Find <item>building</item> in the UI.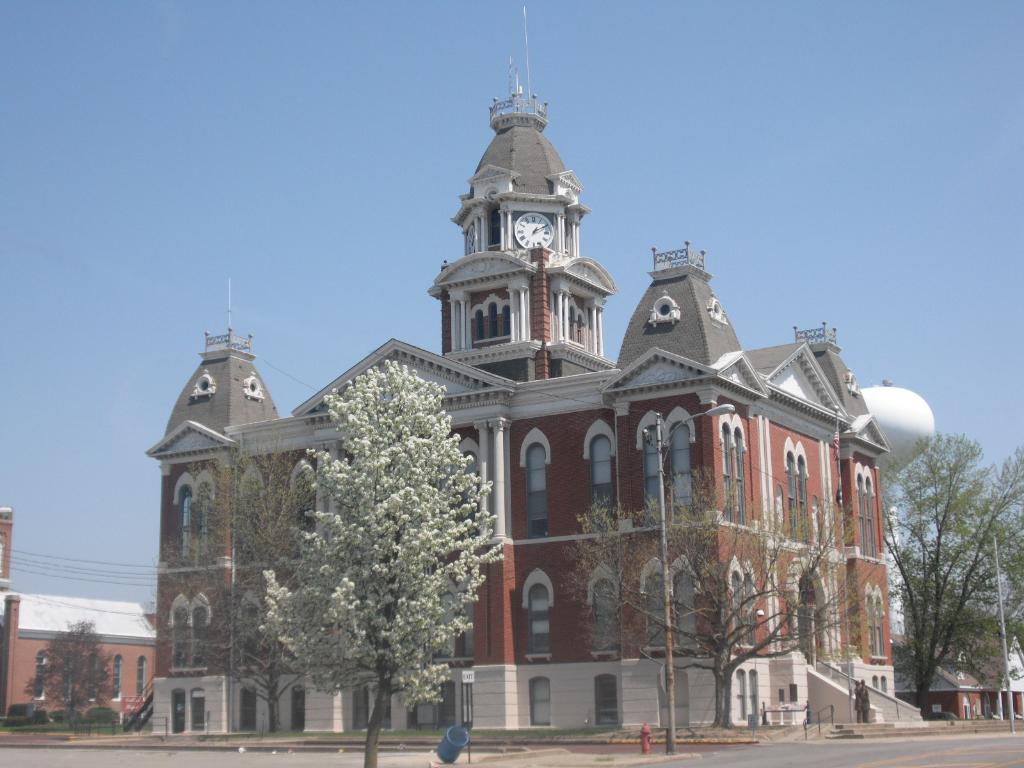
UI element at 891/634/1023/712.
